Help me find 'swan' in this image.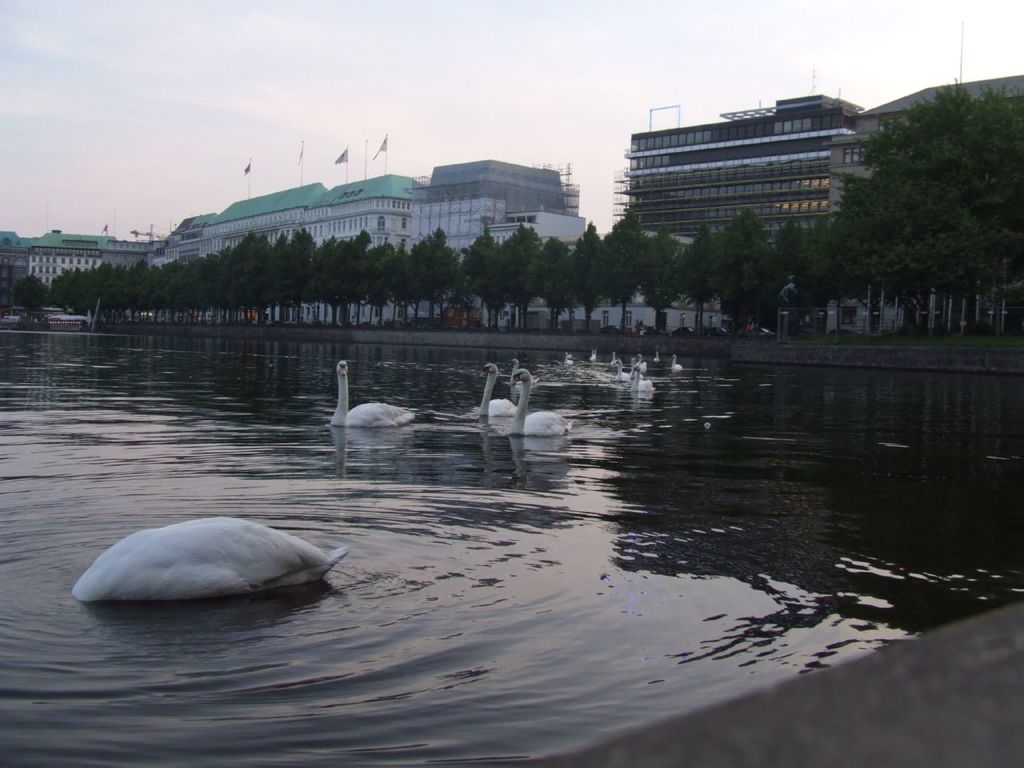
Found it: x1=478, y1=362, x2=516, y2=416.
